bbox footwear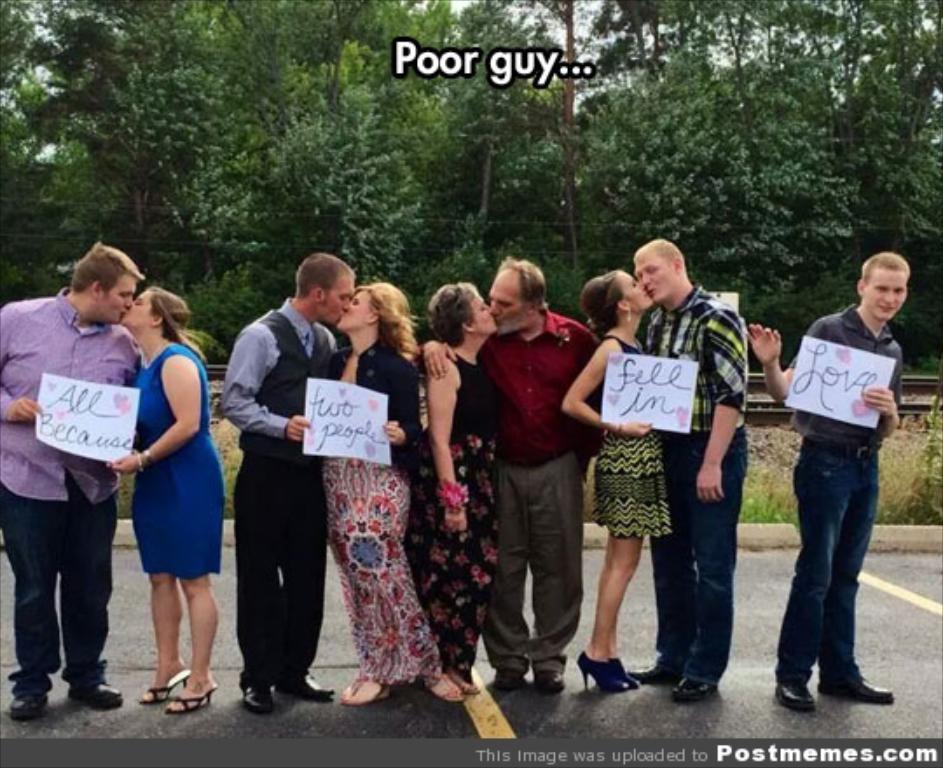
Rect(576, 644, 627, 696)
